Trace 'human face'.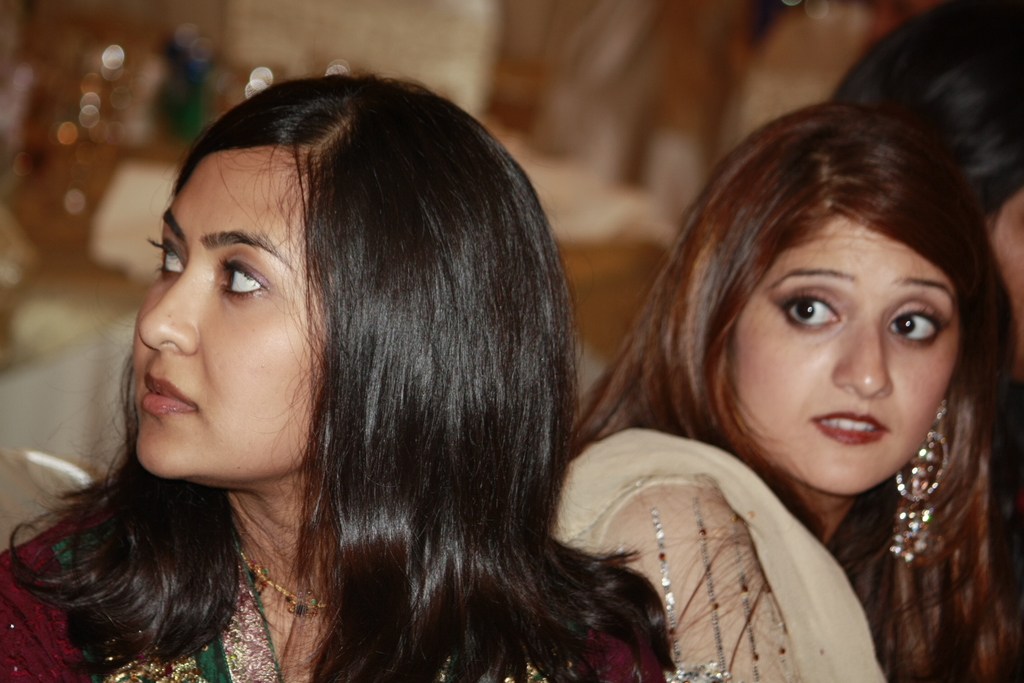
Traced to region(732, 214, 955, 498).
